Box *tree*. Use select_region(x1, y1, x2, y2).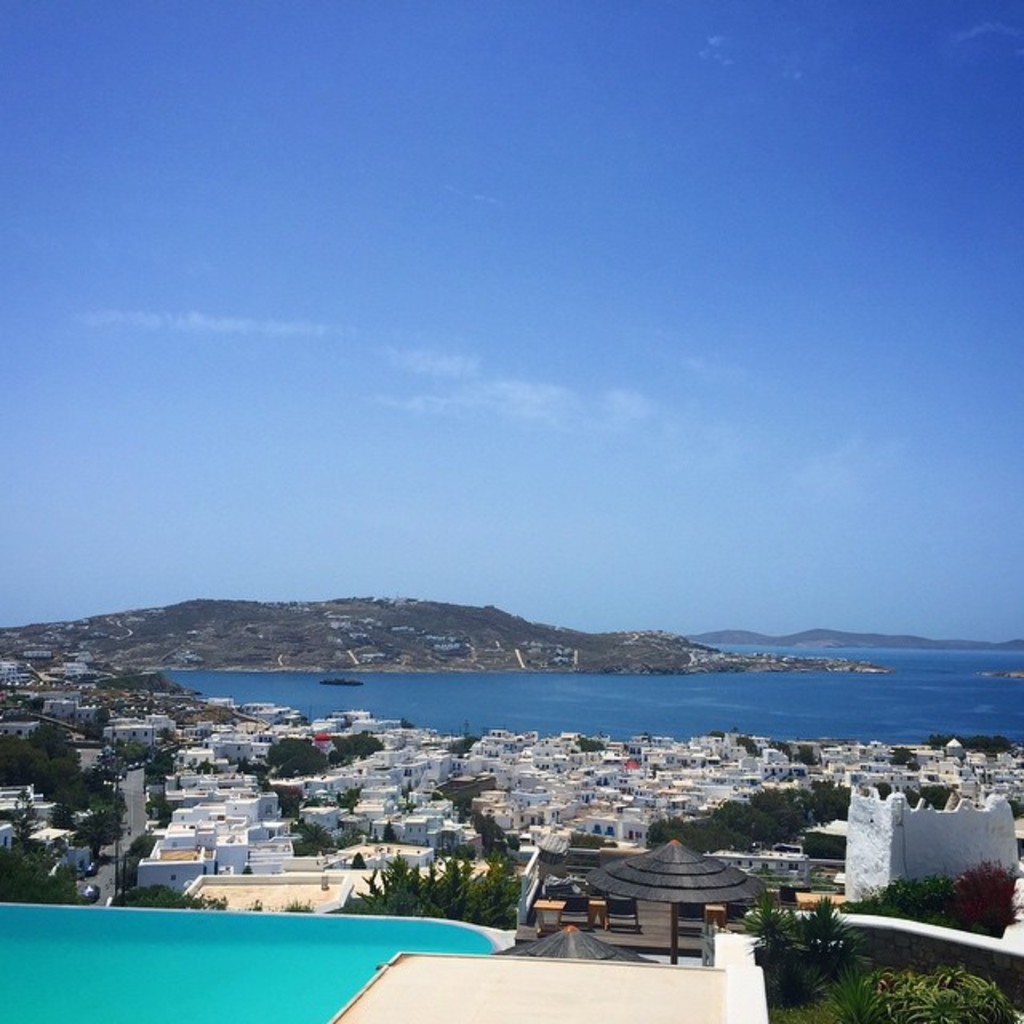
select_region(333, 733, 389, 762).
